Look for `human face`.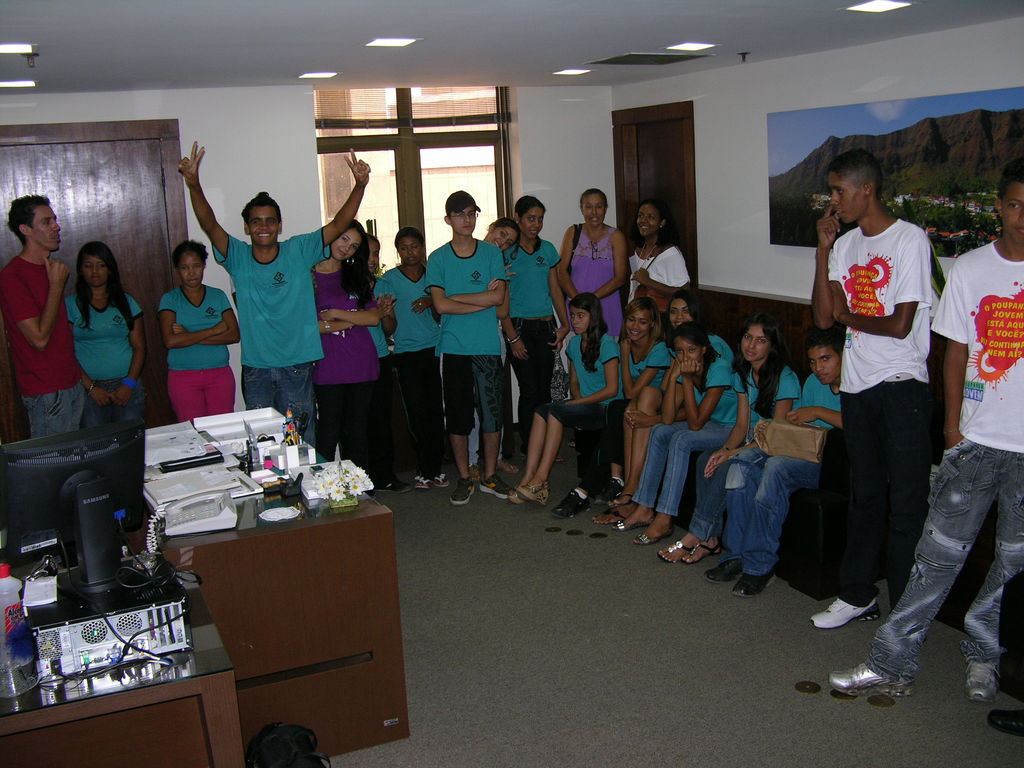
Found: [x1=328, y1=232, x2=364, y2=262].
